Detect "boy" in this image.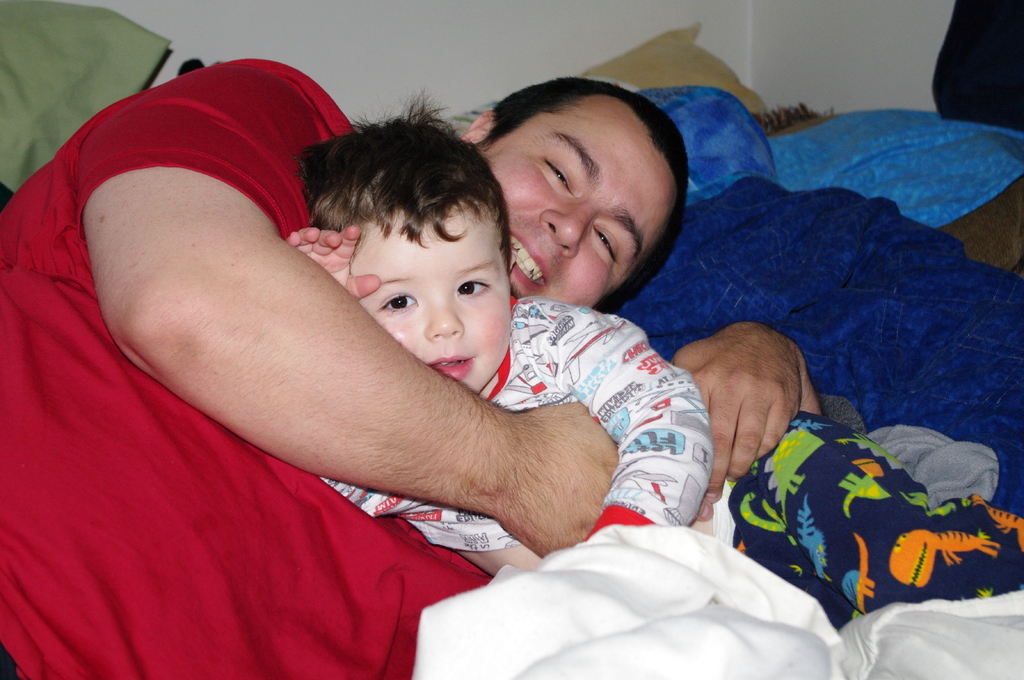
Detection: [left=280, top=98, right=1023, bottom=632].
